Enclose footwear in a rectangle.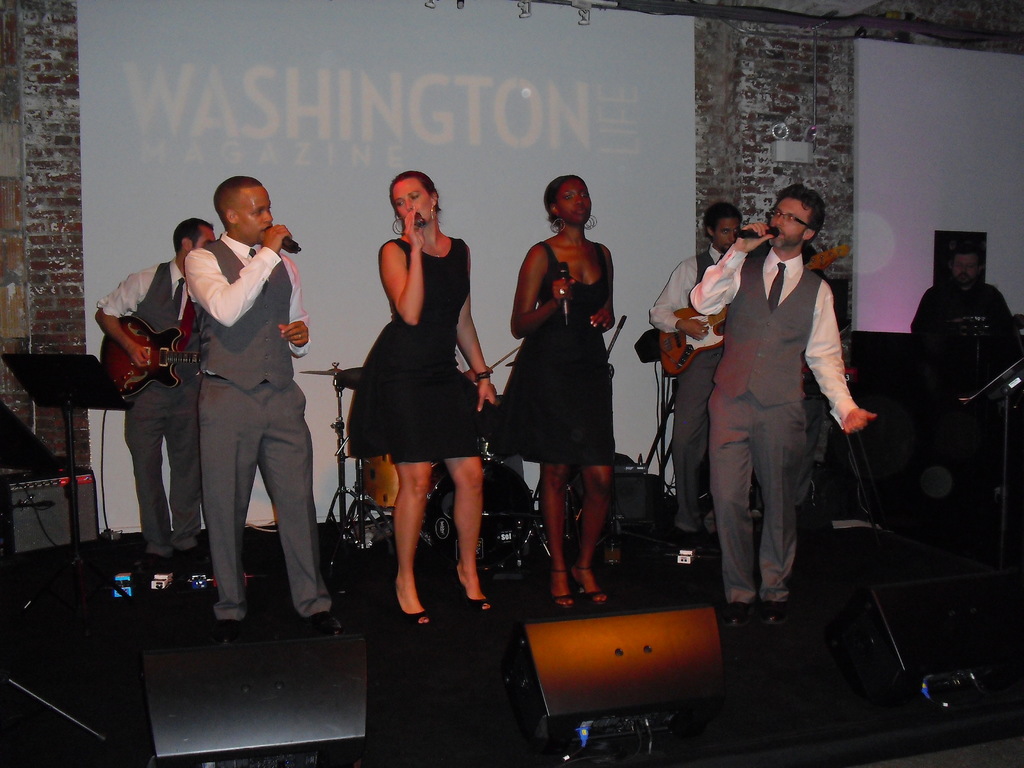
134:548:157:570.
